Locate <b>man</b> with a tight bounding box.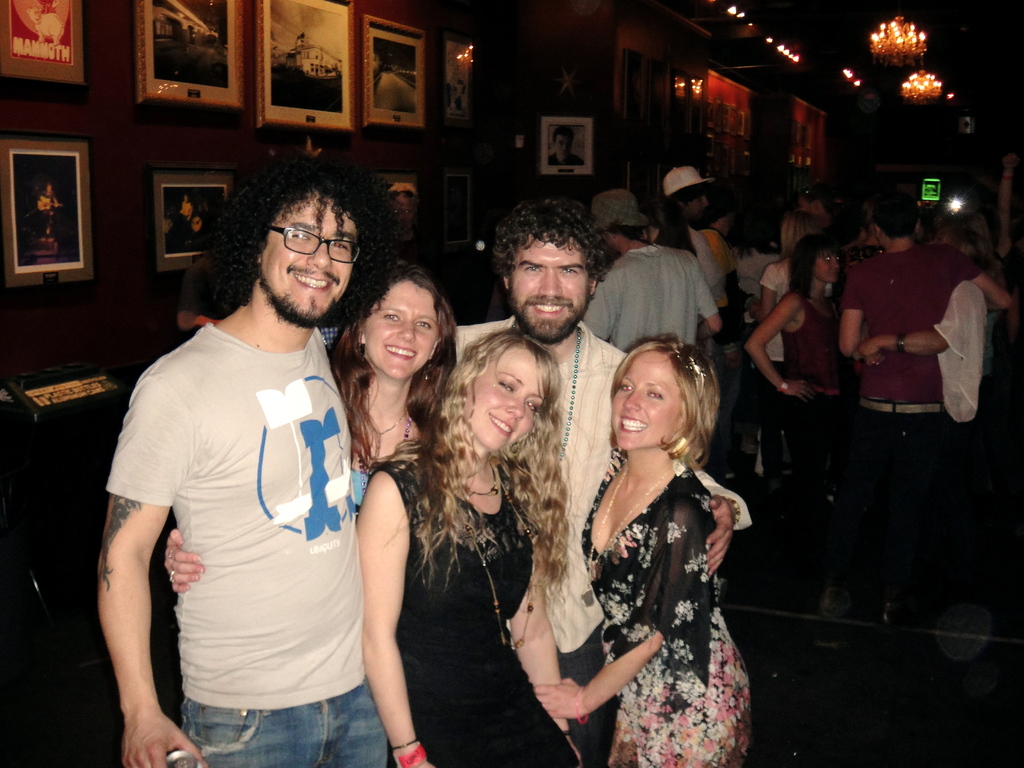
rect(840, 191, 1011, 639).
